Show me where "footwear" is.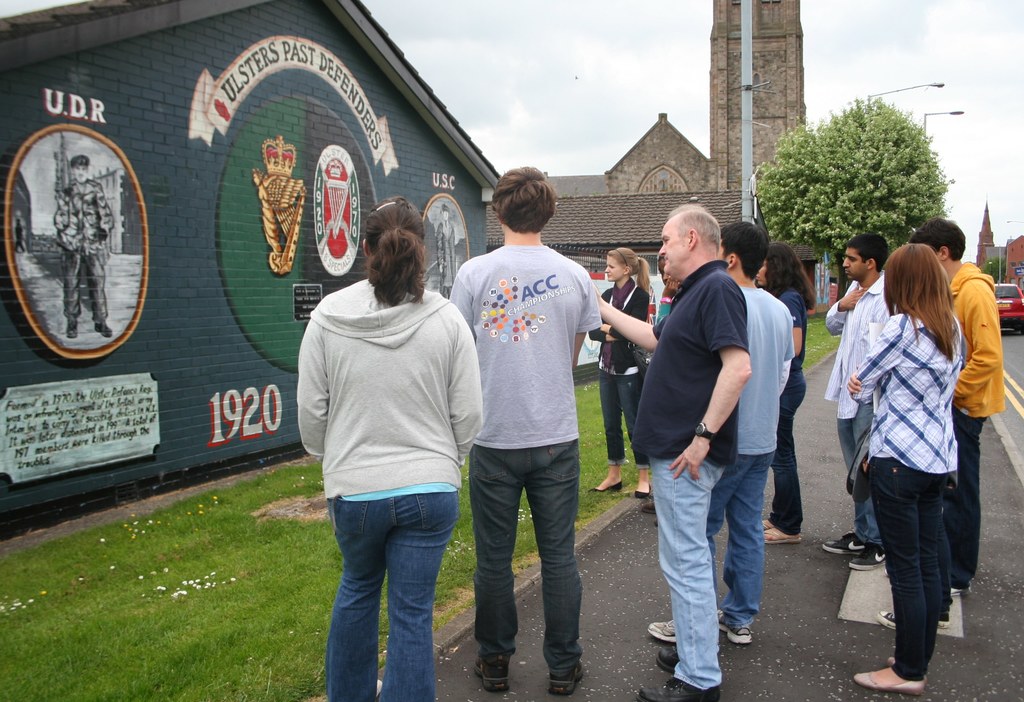
"footwear" is at left=642, top=498, right=657, bottom=514.
